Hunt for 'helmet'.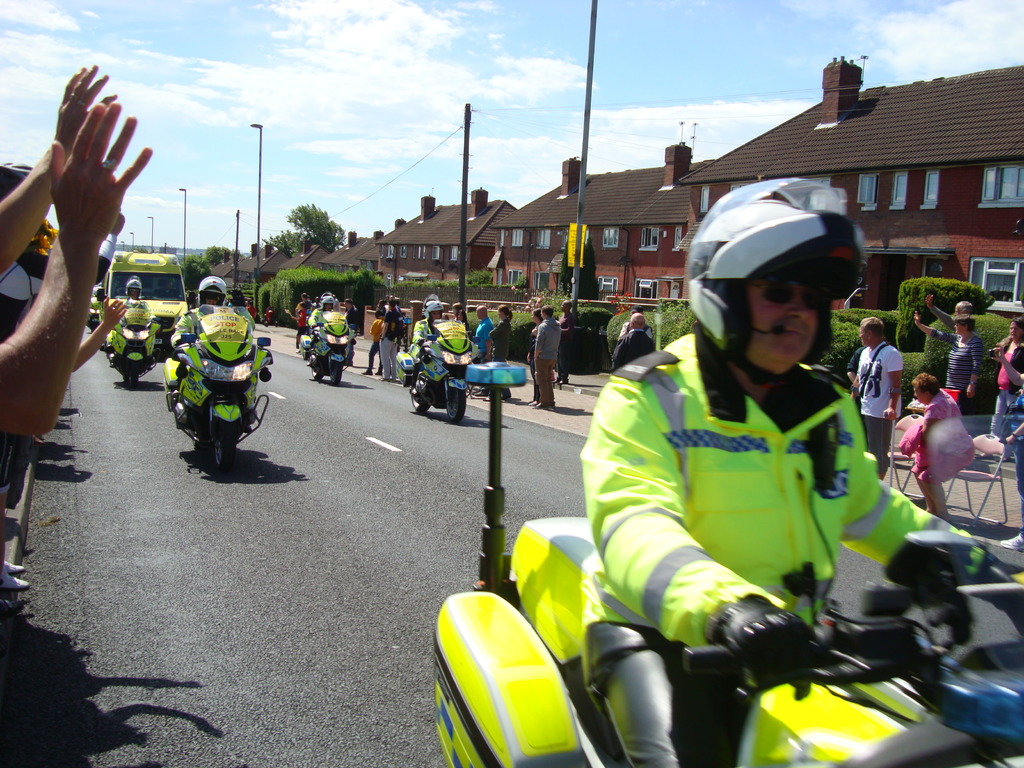
Hunted down at [194, 268, 231, 312].
